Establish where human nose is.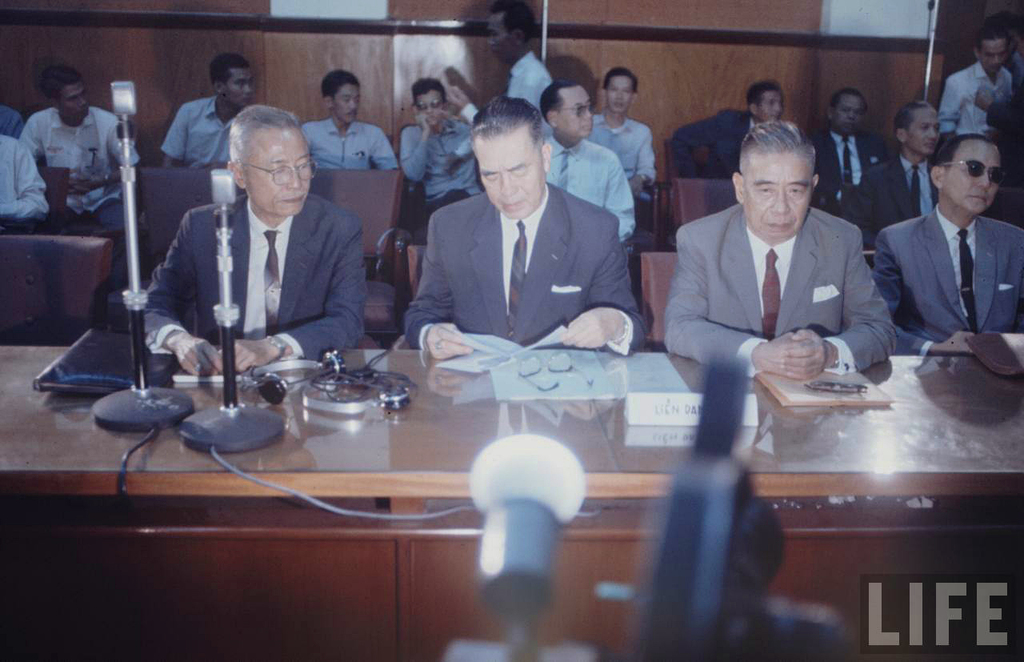
Established at <bbox>994, 52, 1000, 62</bbox>.
